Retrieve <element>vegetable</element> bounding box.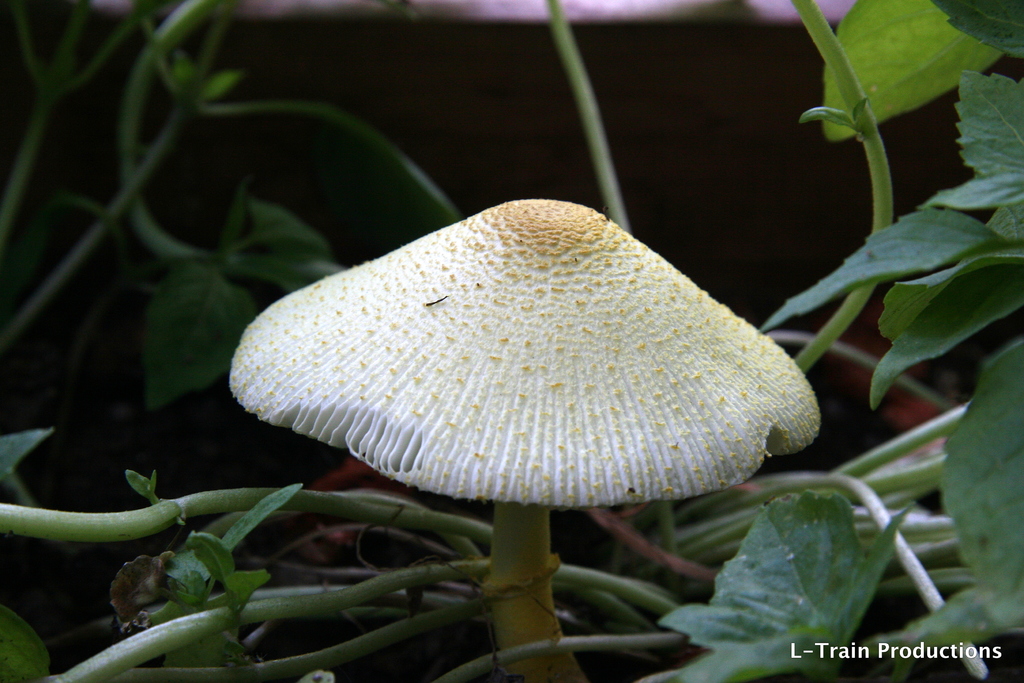
Bounding box: [left=220, top=200, right=823, bottom=682].
